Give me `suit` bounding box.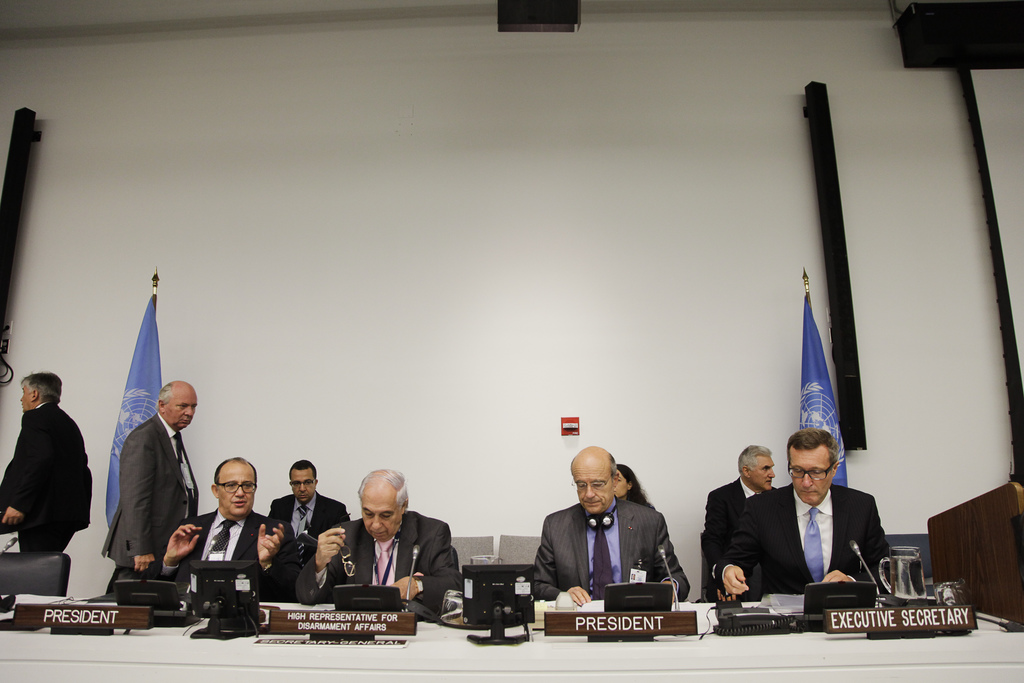
[0,403,89,554].
